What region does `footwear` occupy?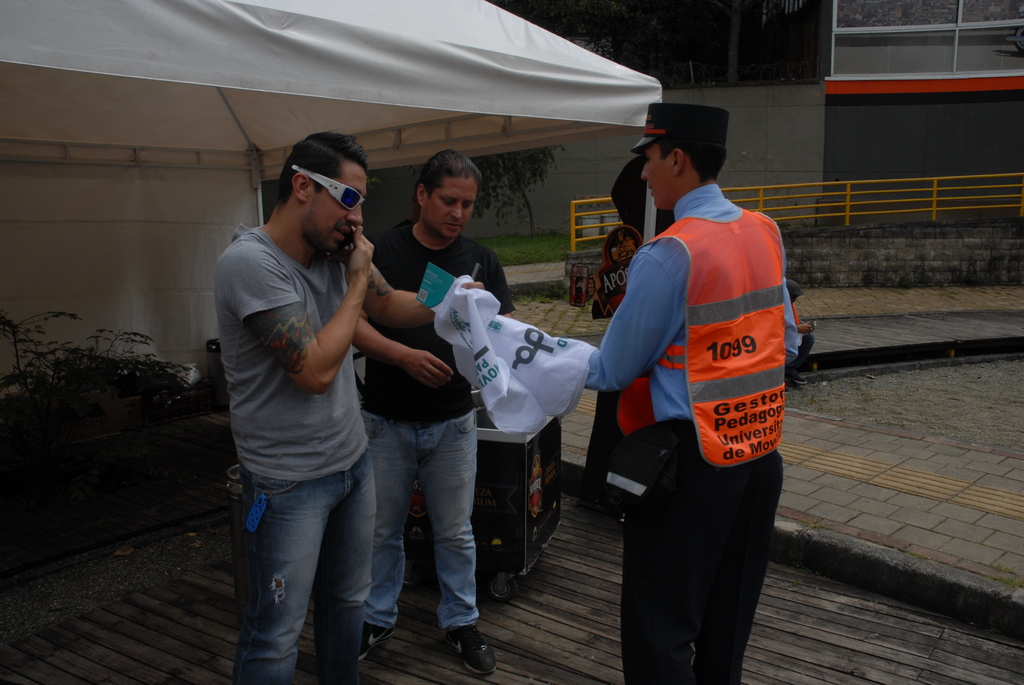
445 628 498 678.
